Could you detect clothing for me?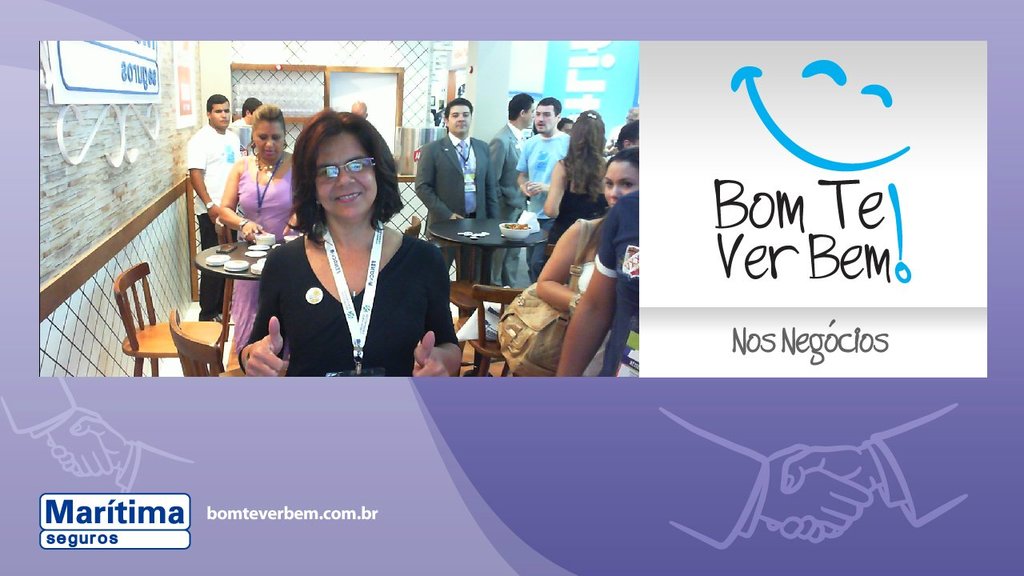
Detection result: (x1=237, y1=190, x2=449, y2=378).
